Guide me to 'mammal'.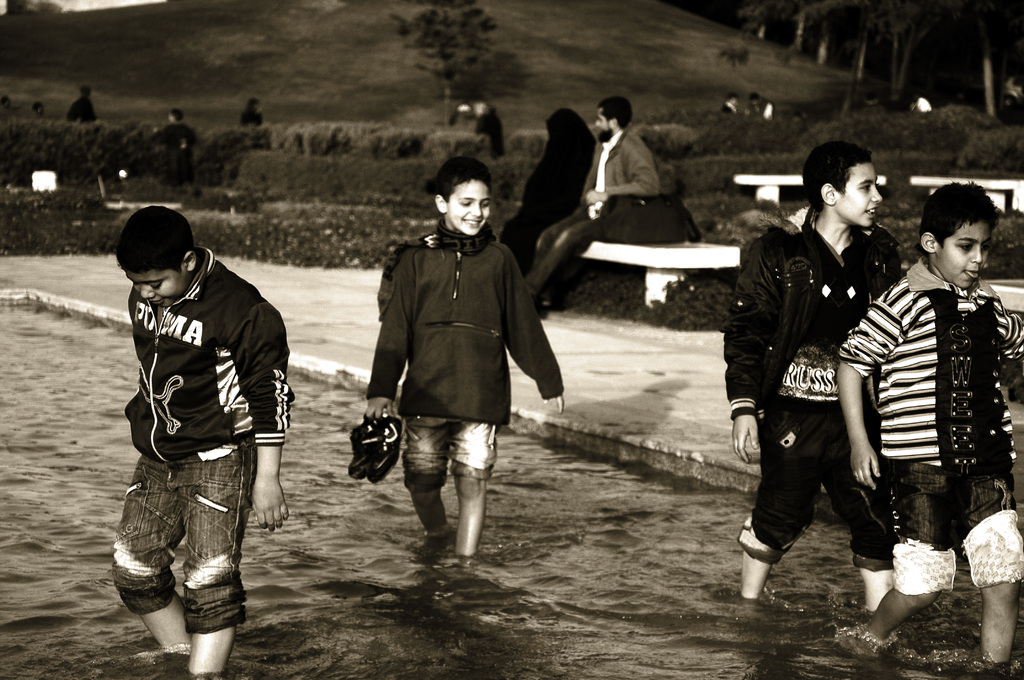
Guidance: 102, 203, 297, 673.
